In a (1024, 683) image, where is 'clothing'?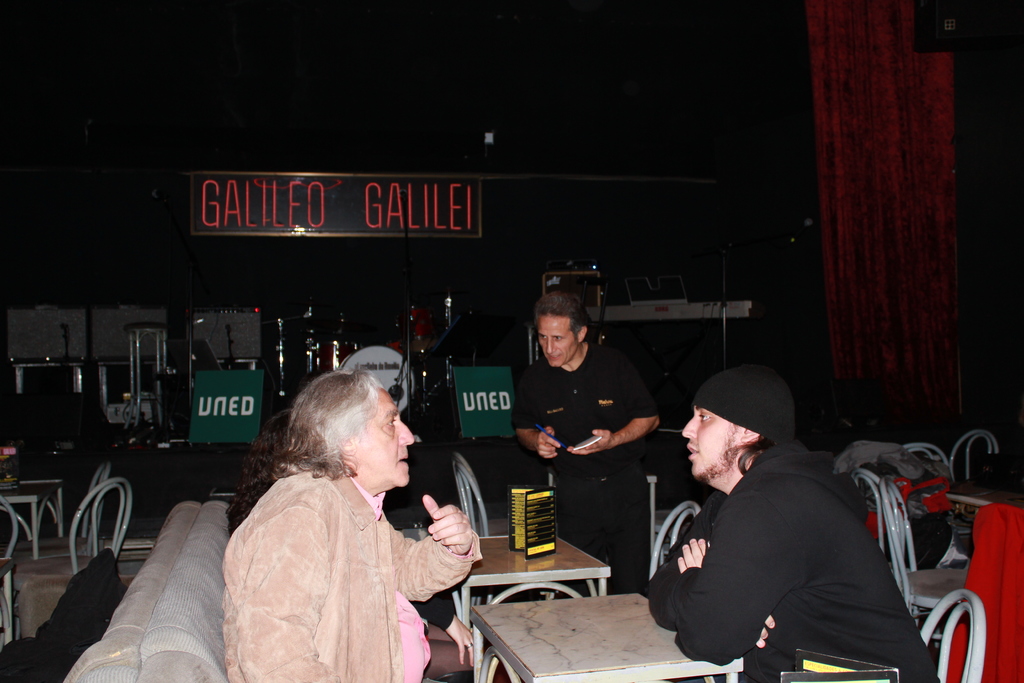
[x1=644, y1=445, x2=945, y2=682].
